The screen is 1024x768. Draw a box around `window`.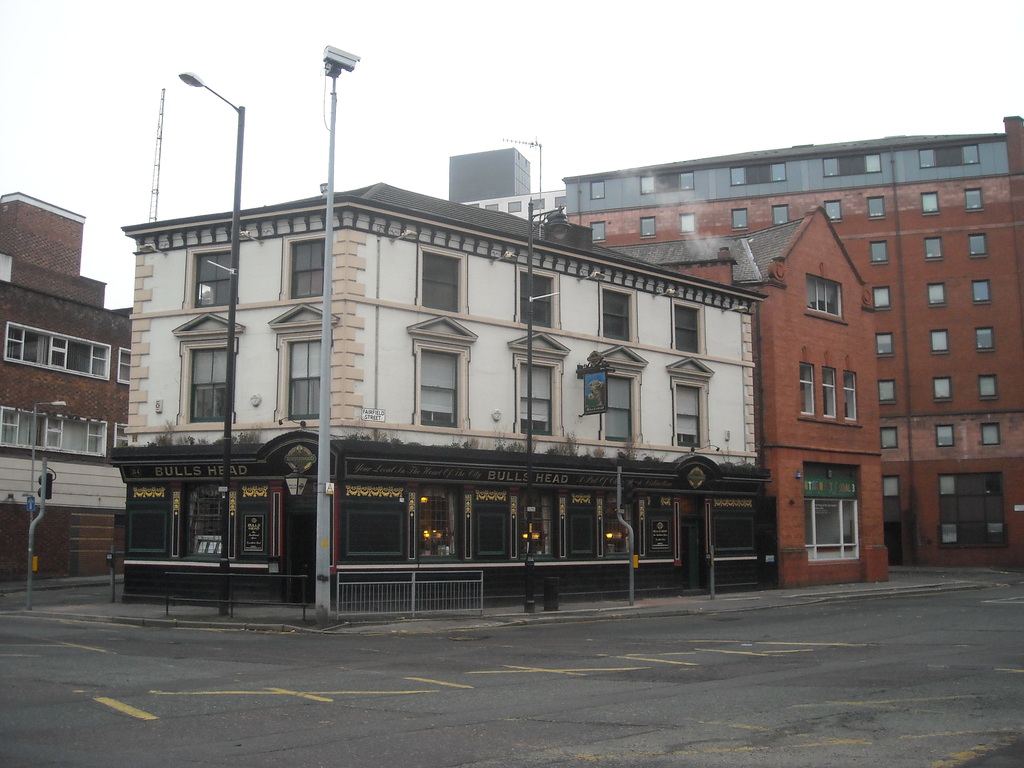
408:323:458:446.
